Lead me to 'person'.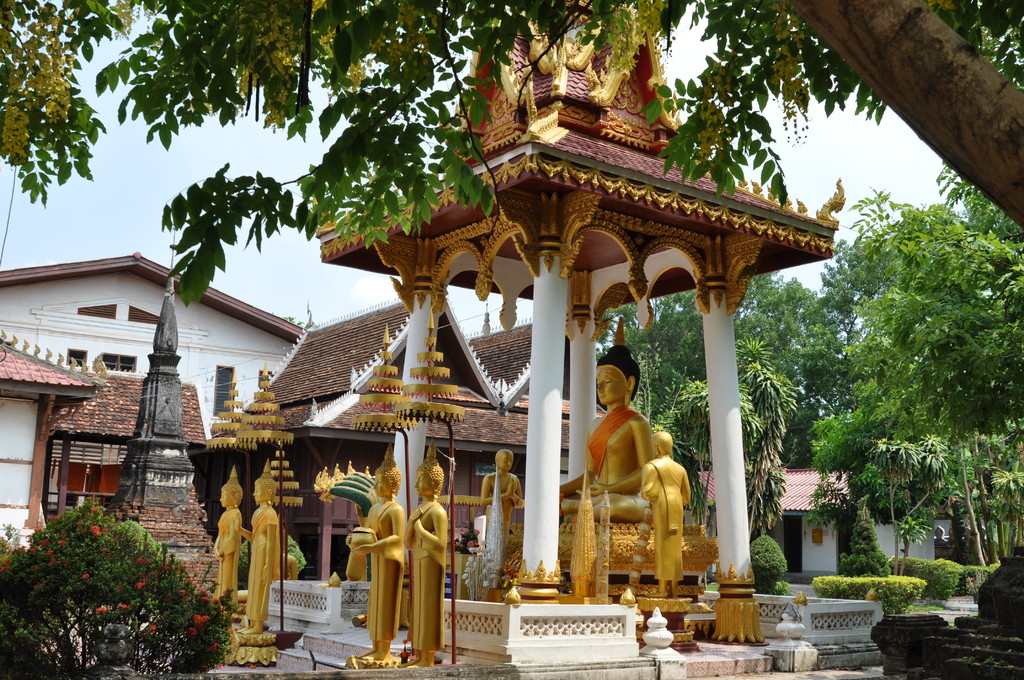
Lead to {"x1": 344, "y1": 442, "x2": 404, "y2": 660}.
